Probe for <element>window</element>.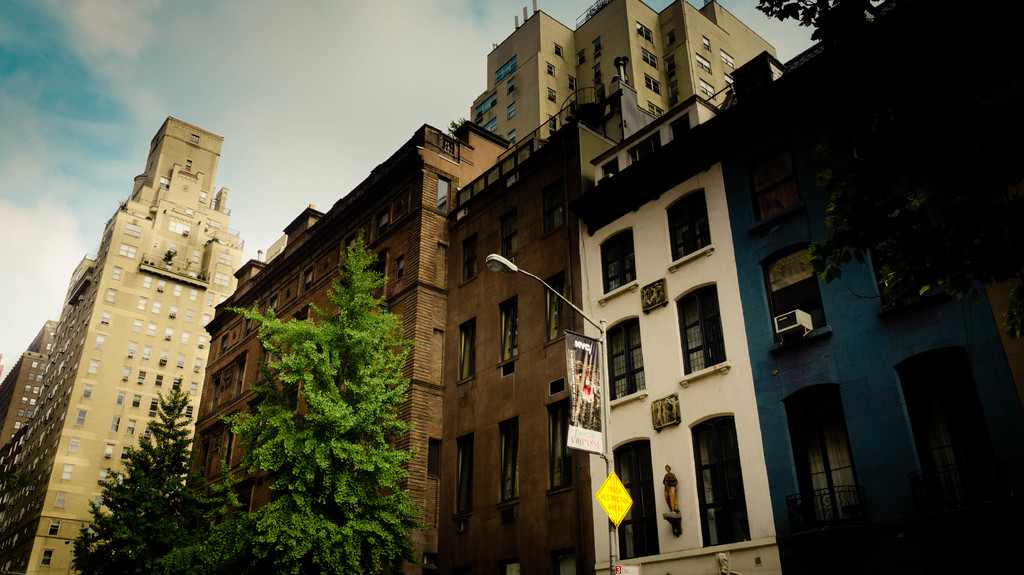
Probe result: 694, 54, 712, 76.
